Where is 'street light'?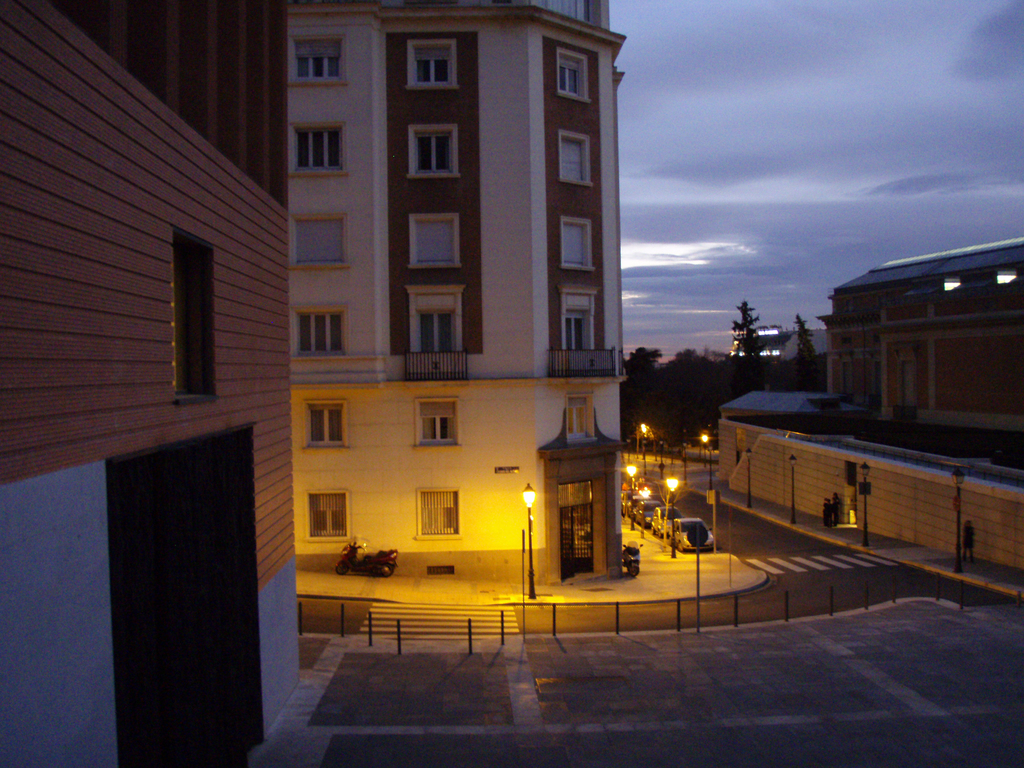
bbox=(861, 461, 871, 547).
